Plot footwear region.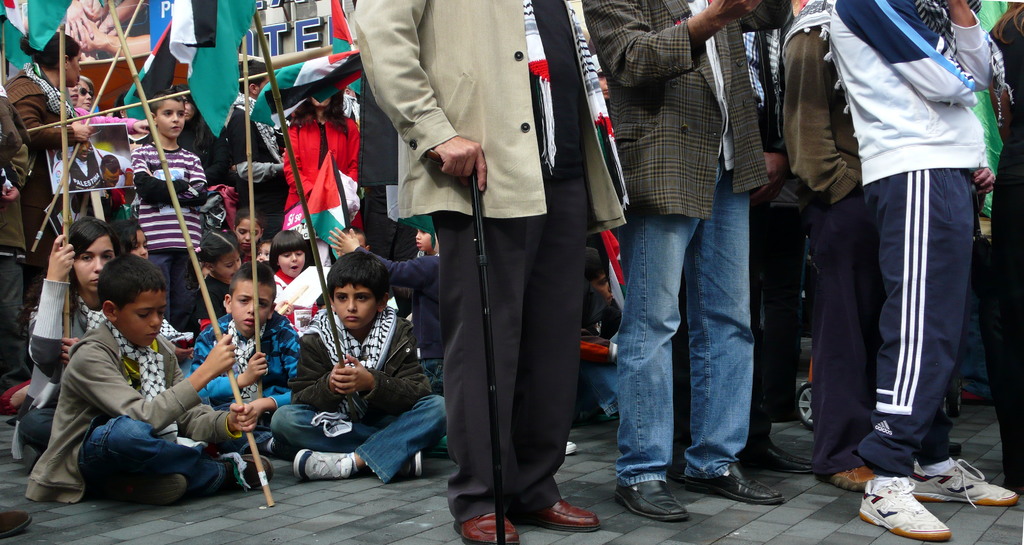
Plotted at {"left": 291, "top": 449, "right": 353, "bottom": 481}.
